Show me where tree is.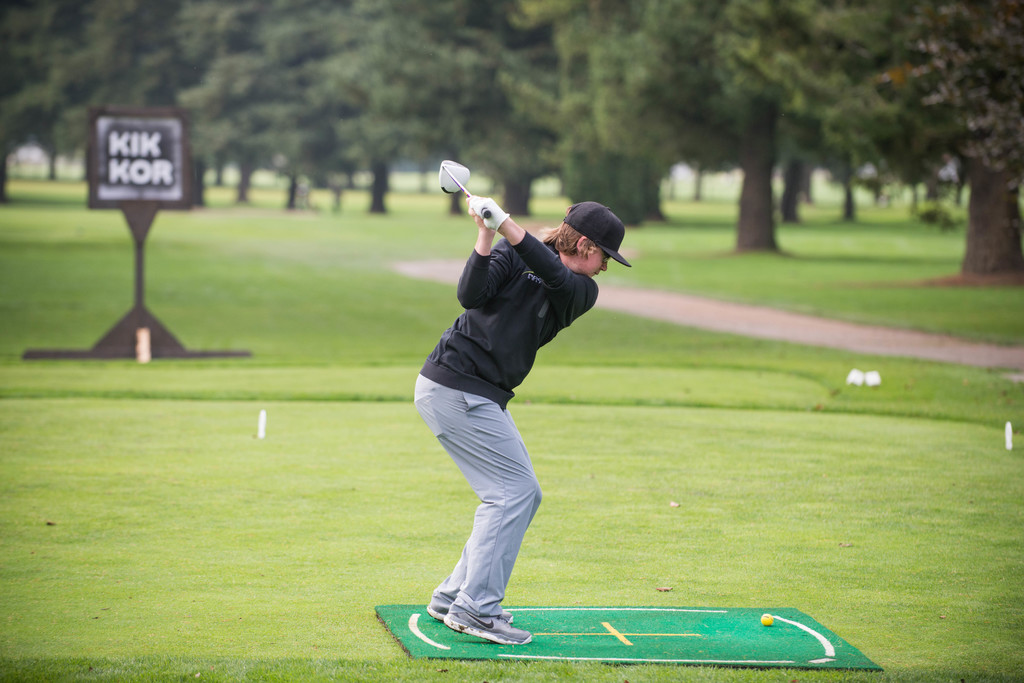
tree is at crop(584, 0, 845, 253).
